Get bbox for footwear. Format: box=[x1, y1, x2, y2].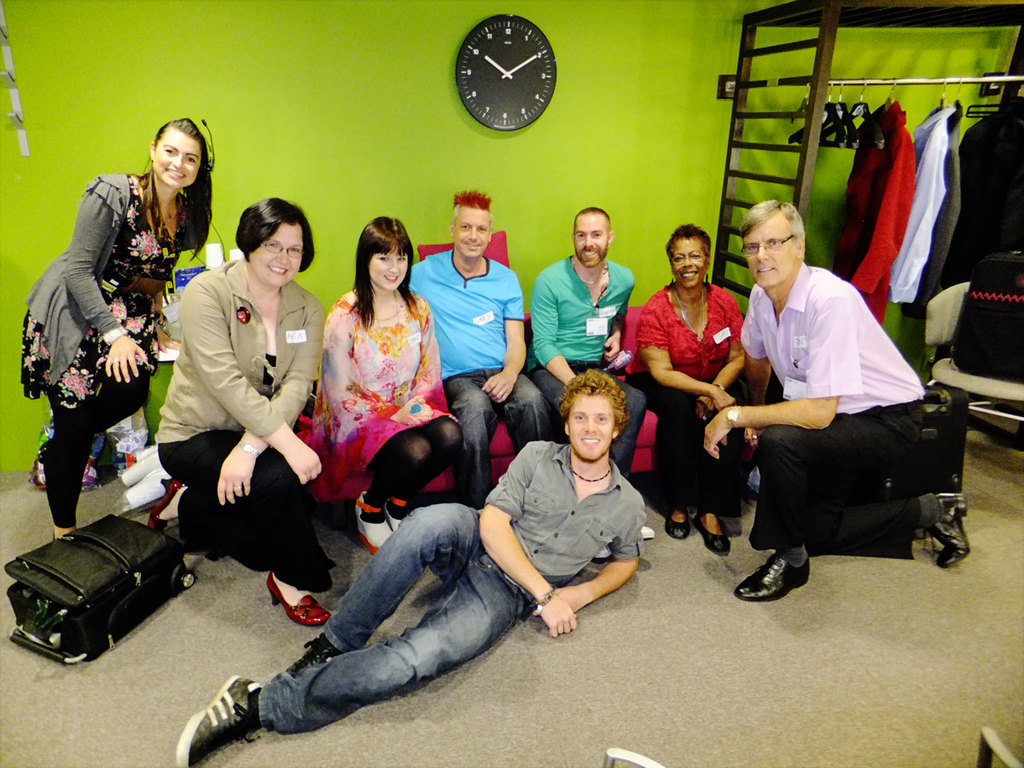
box=[143, 474, 189, 536].
